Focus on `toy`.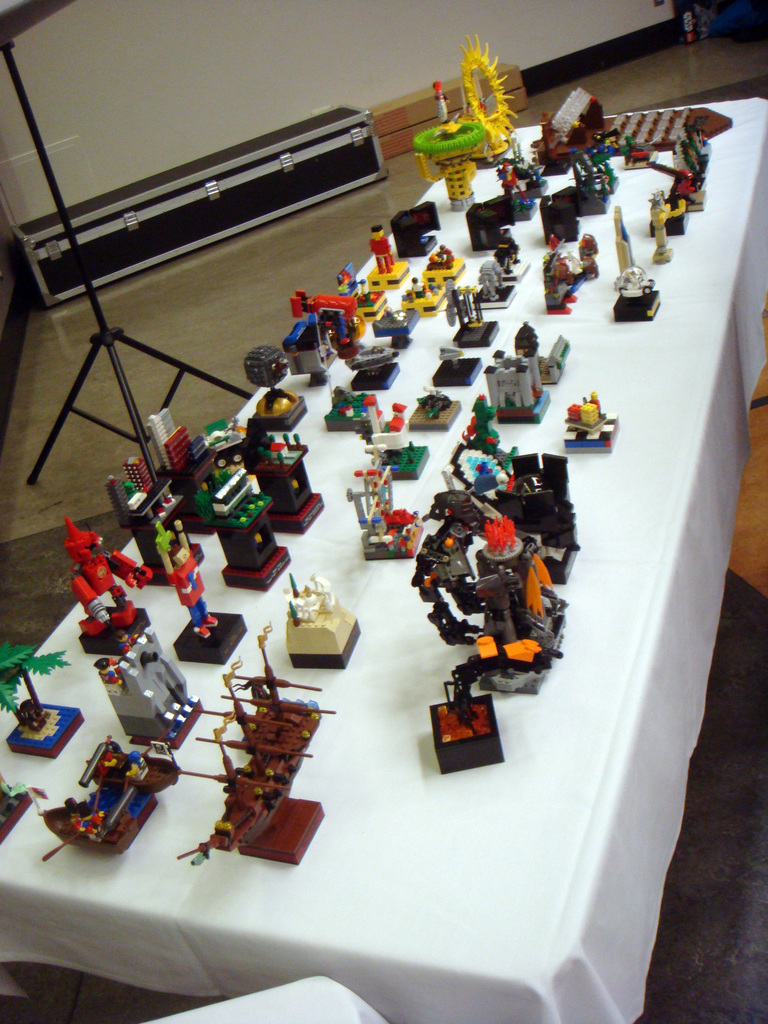
Focused at crop(413, 80, 483, 204).
